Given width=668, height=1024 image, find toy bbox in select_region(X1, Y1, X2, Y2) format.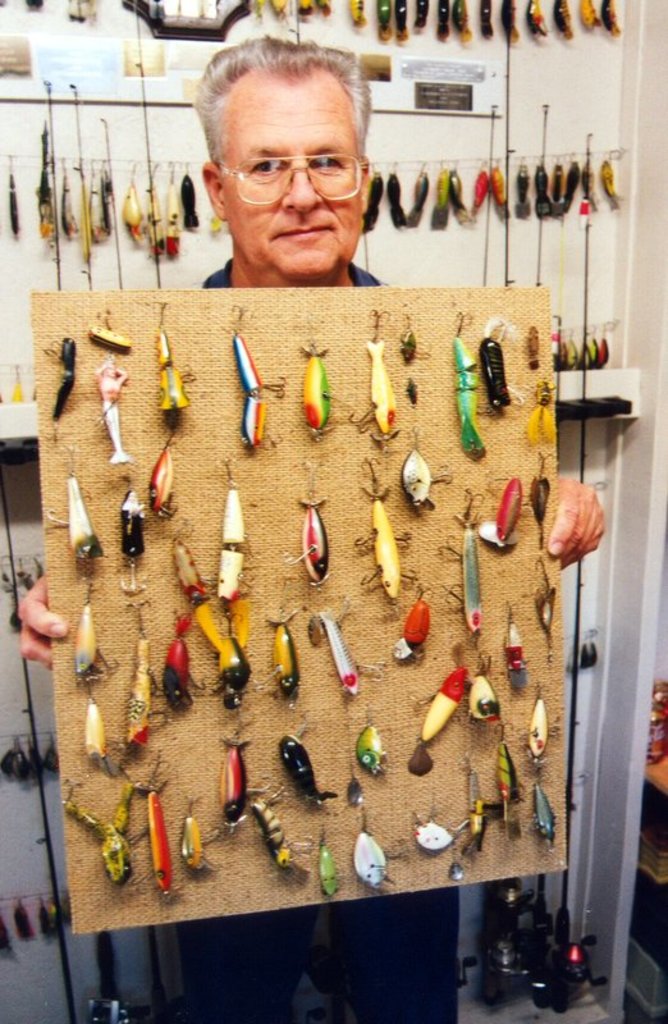
select_region(481, 333, 509, 417).
